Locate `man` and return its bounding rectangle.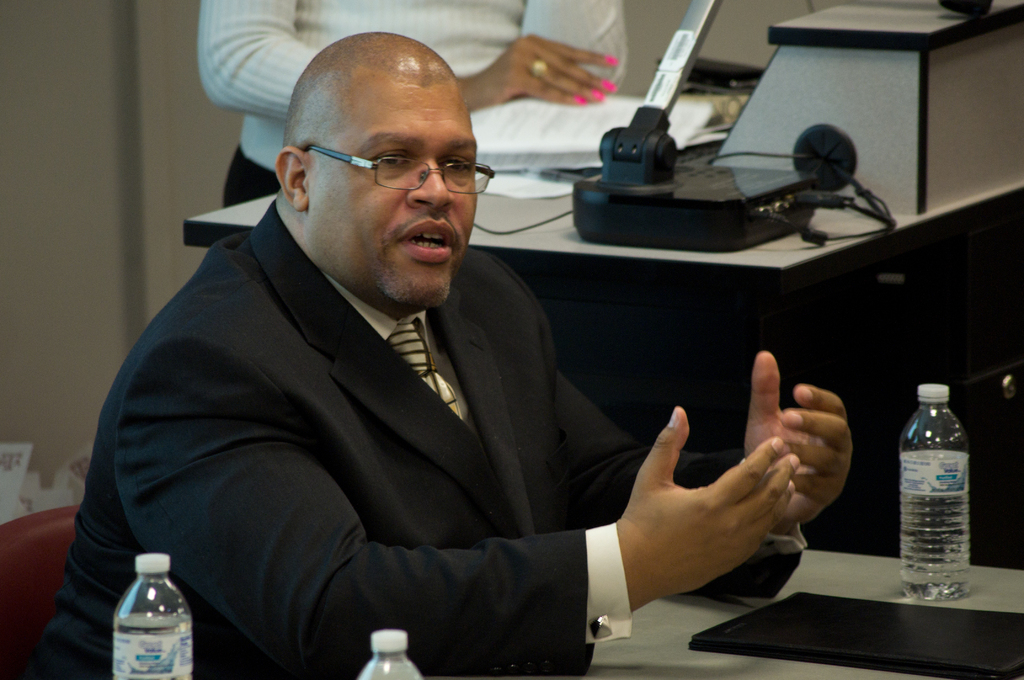
region(96, 43, 733, 668).
